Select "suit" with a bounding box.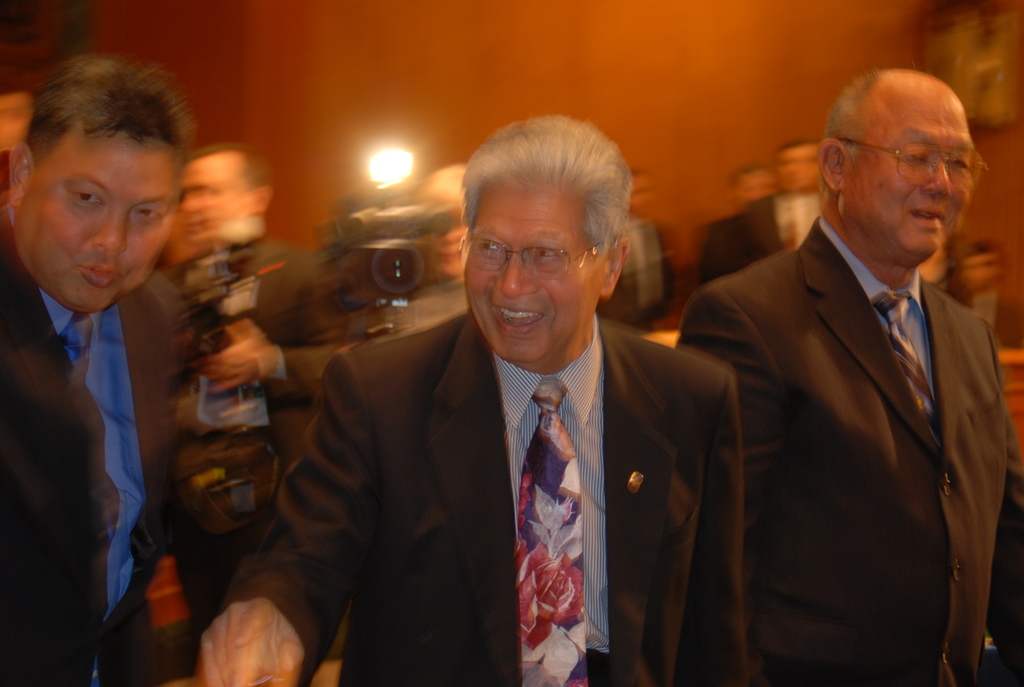
{"left": 282, "top": 233, "right": 739, "bottom": 668}.
